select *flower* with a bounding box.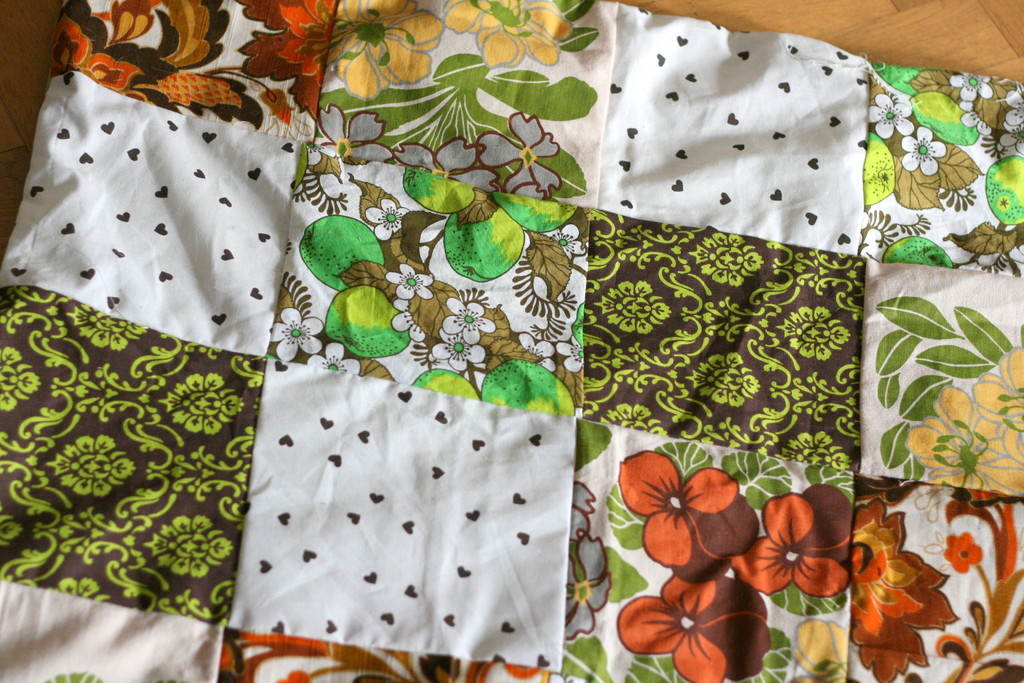
365,199,402,238.
